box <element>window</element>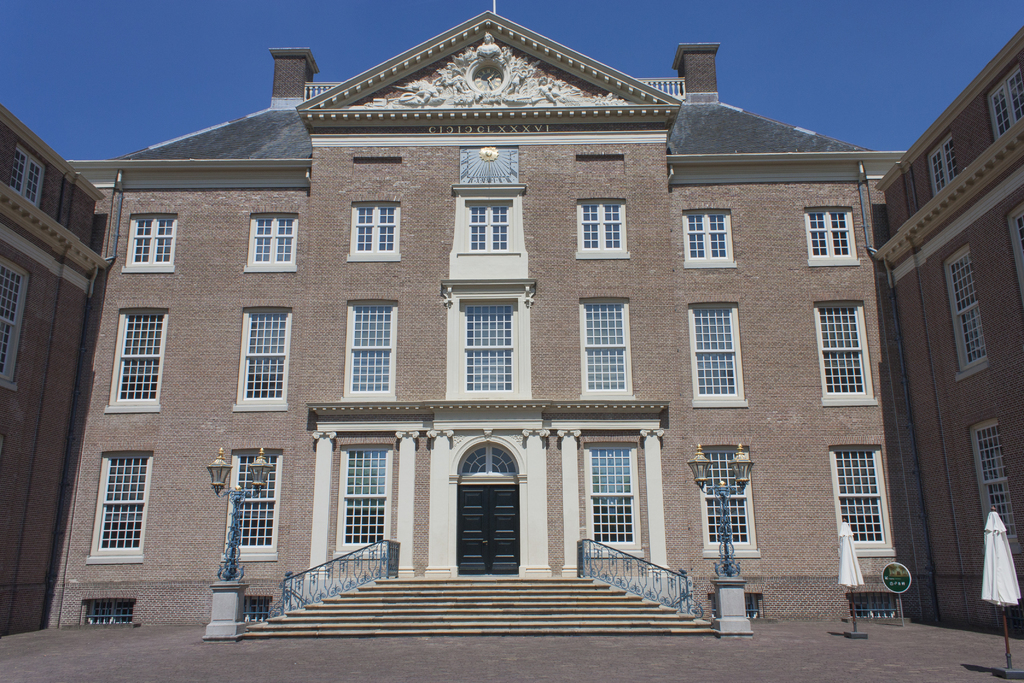
select_region(684, 201, 741, 269)
